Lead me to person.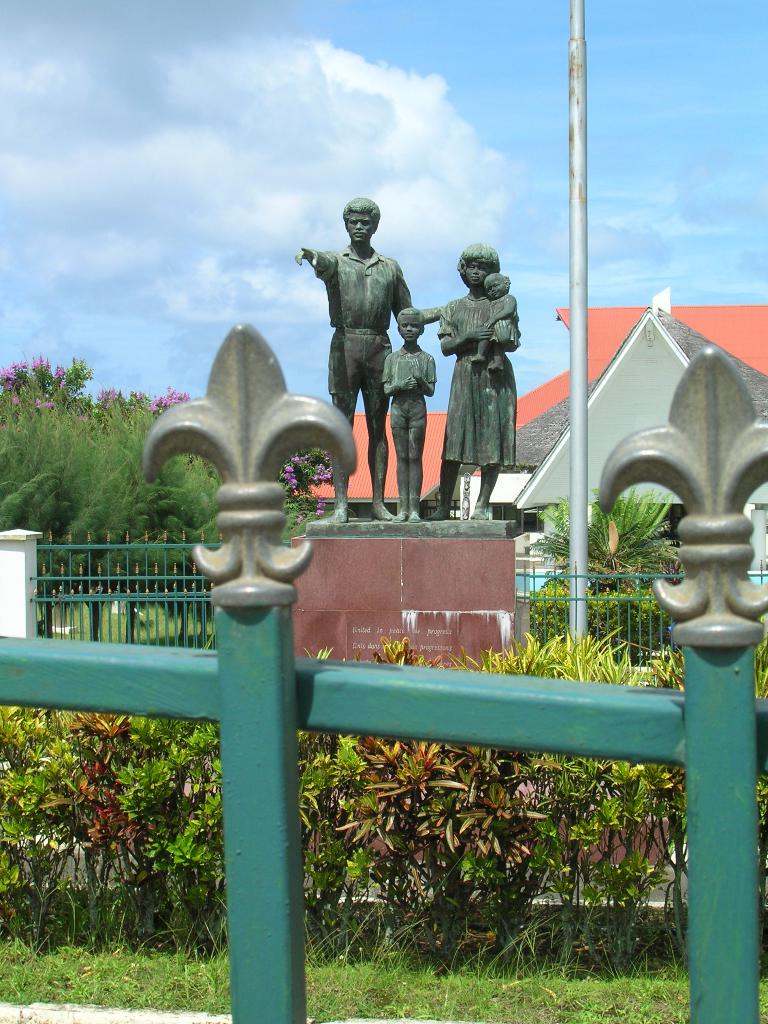
Lead to [left=294, top=196, right=420, bottom=522].
